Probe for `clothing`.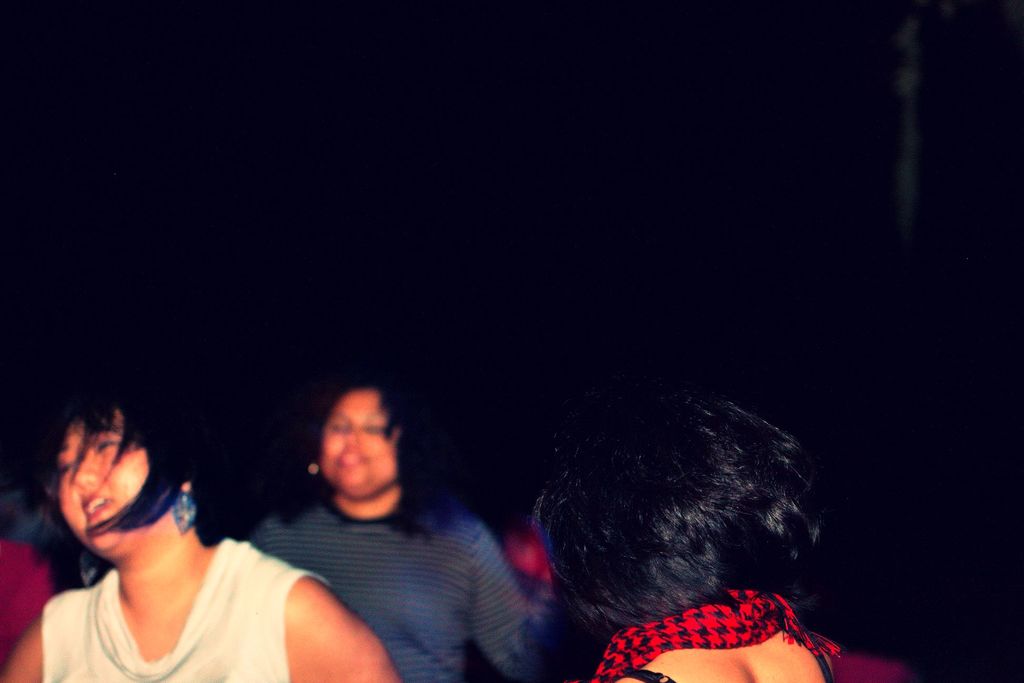
Probe result: crop(0, 495, 63, 670).
